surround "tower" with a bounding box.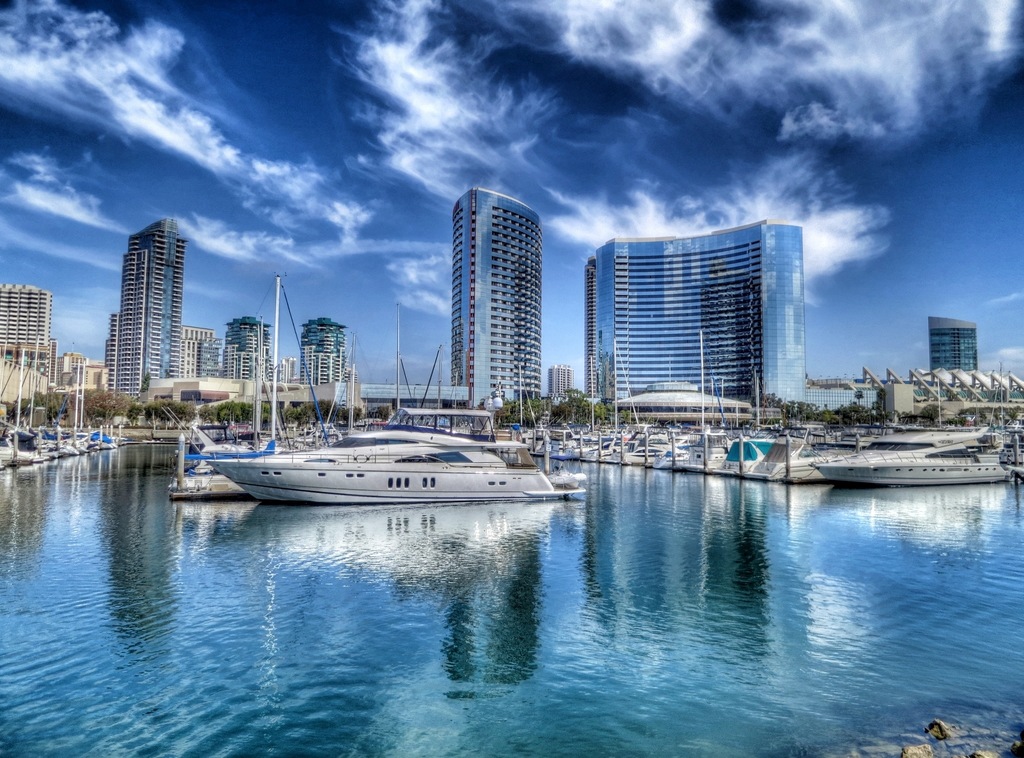
box(235, 314, 278, 384).
